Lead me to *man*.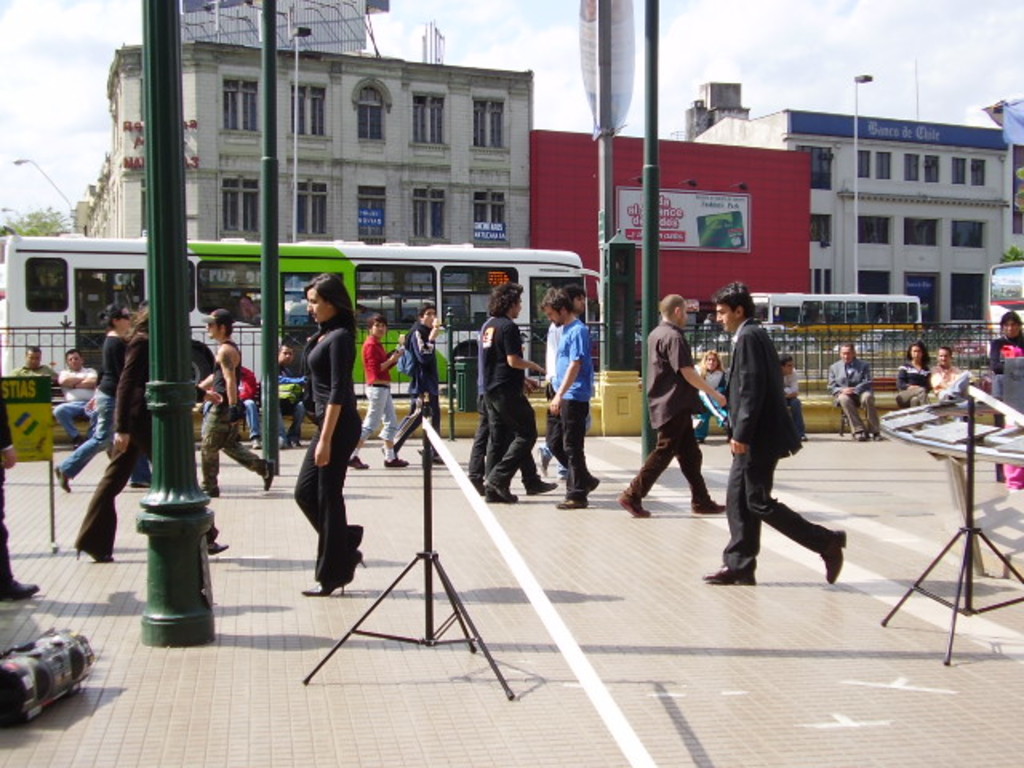
Lead to [left=18, top=342, right=58, bottom=381].
